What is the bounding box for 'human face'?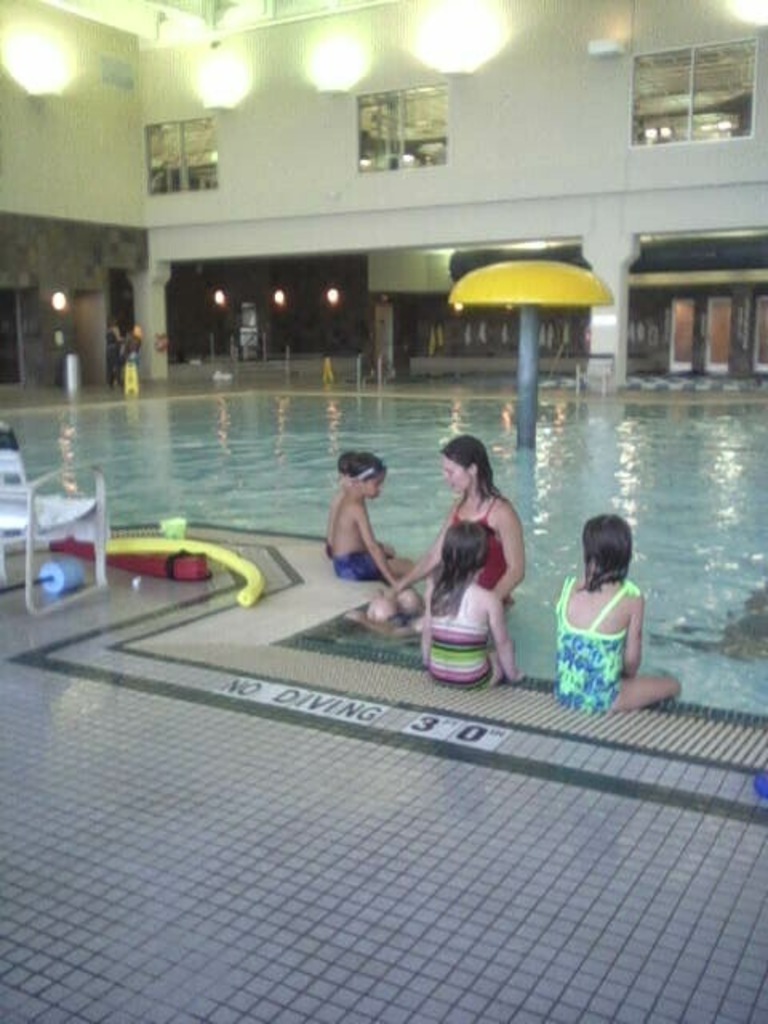
Rect(443, 453, 464, 498).
